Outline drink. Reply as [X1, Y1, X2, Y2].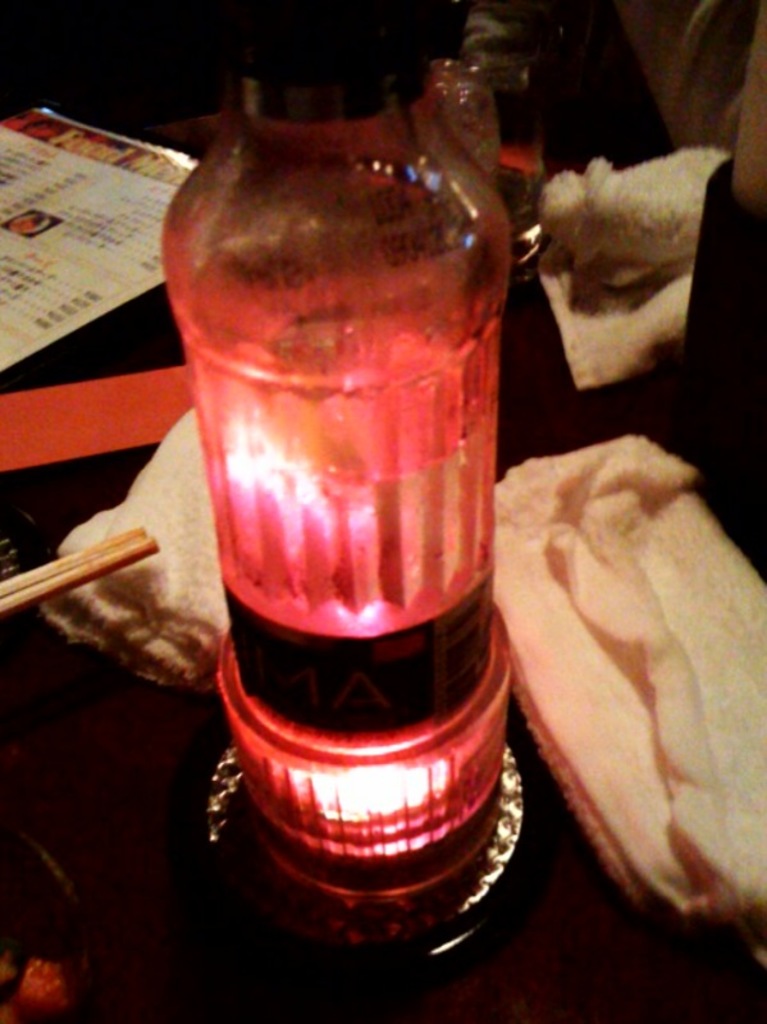
[174, 40, 507, 920].
